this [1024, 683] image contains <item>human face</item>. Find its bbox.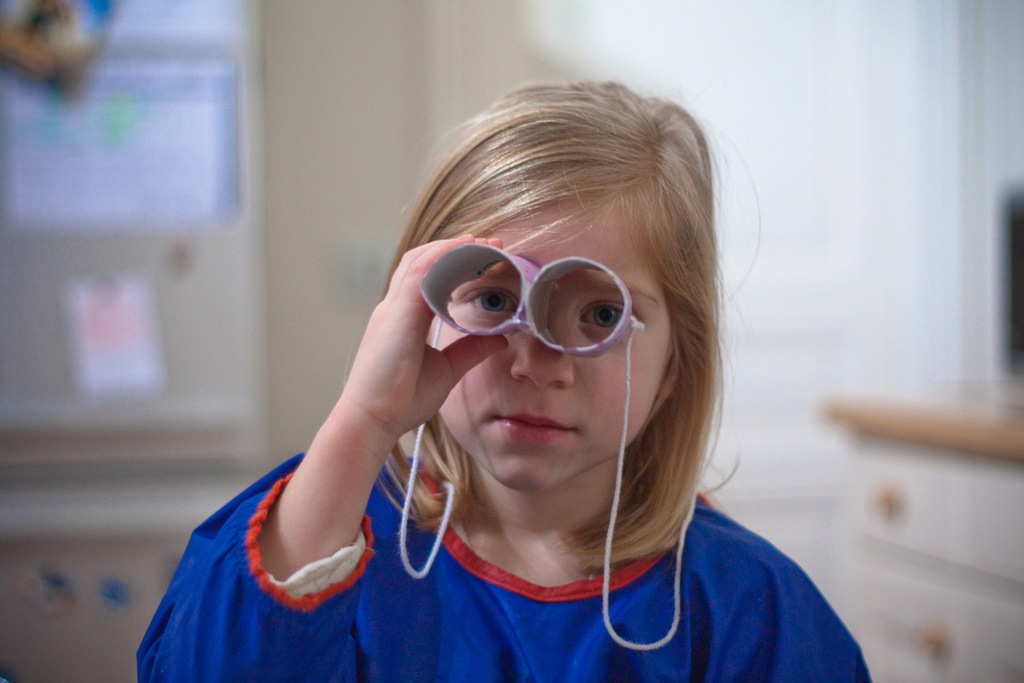
428,200,673,487.
